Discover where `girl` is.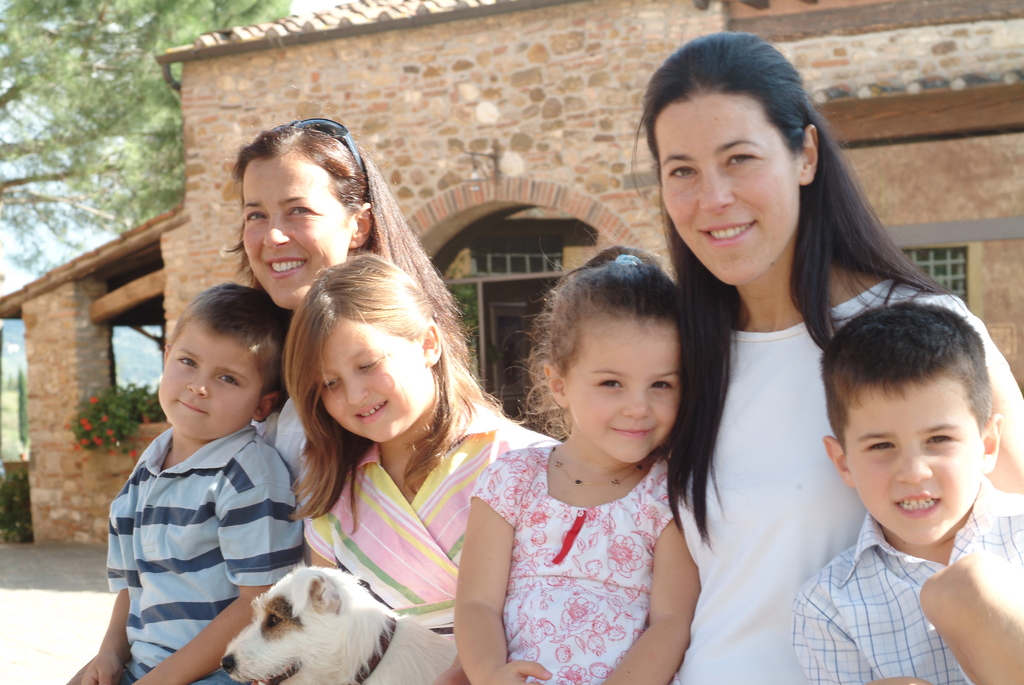
Discovered at box(451, 243, 701, 684).
